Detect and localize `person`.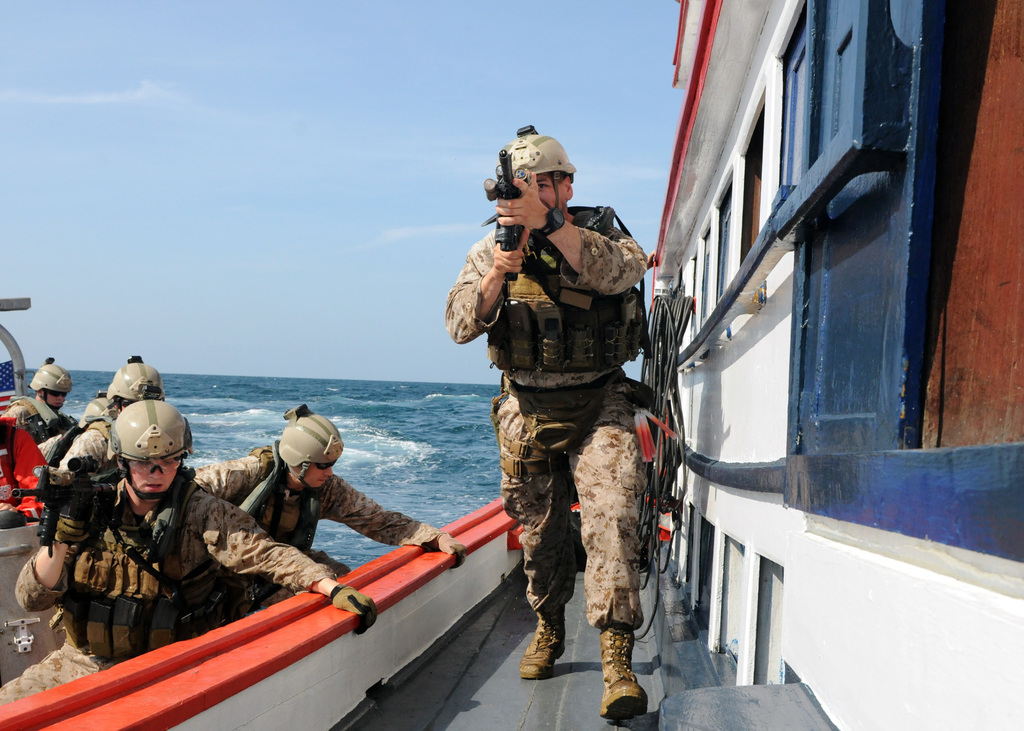
Localized at {"x1": 193, "y1": 403, "x2": 465, "y2": 613}.
